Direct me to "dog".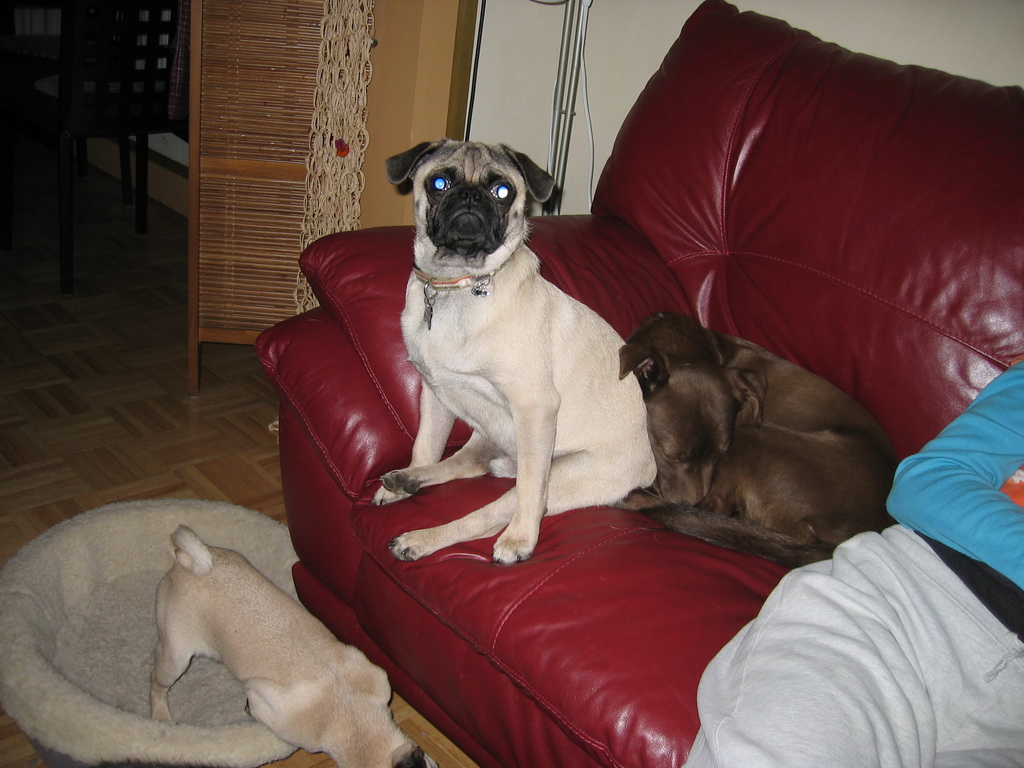
Direction: [left=616, top=314, right=897, bottom=569].
